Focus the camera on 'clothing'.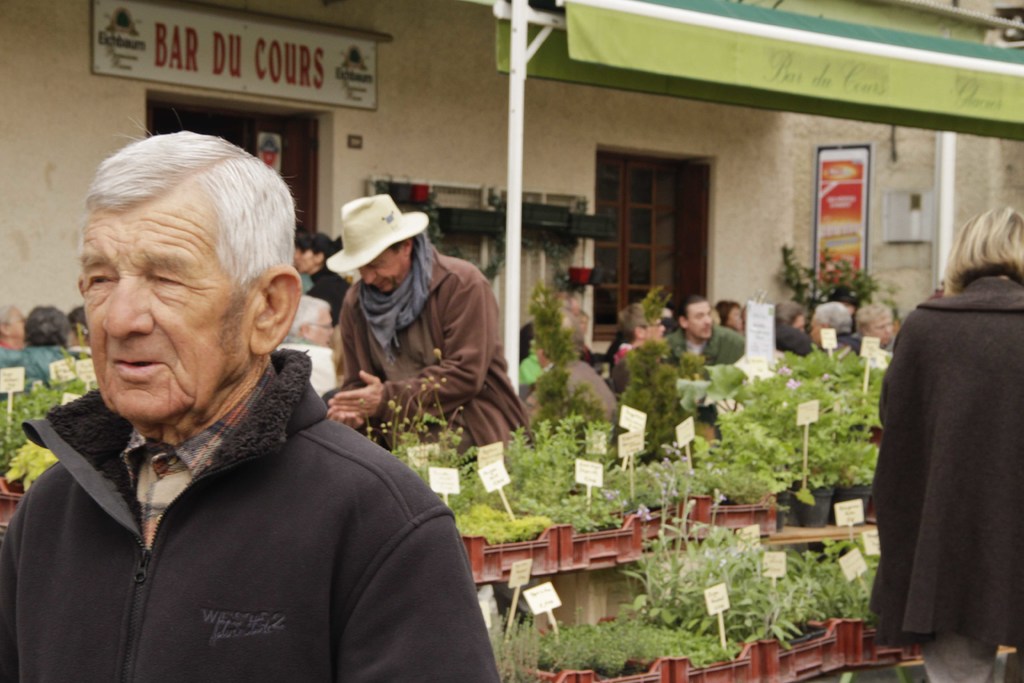
Focus region: (0,344,69,383).
